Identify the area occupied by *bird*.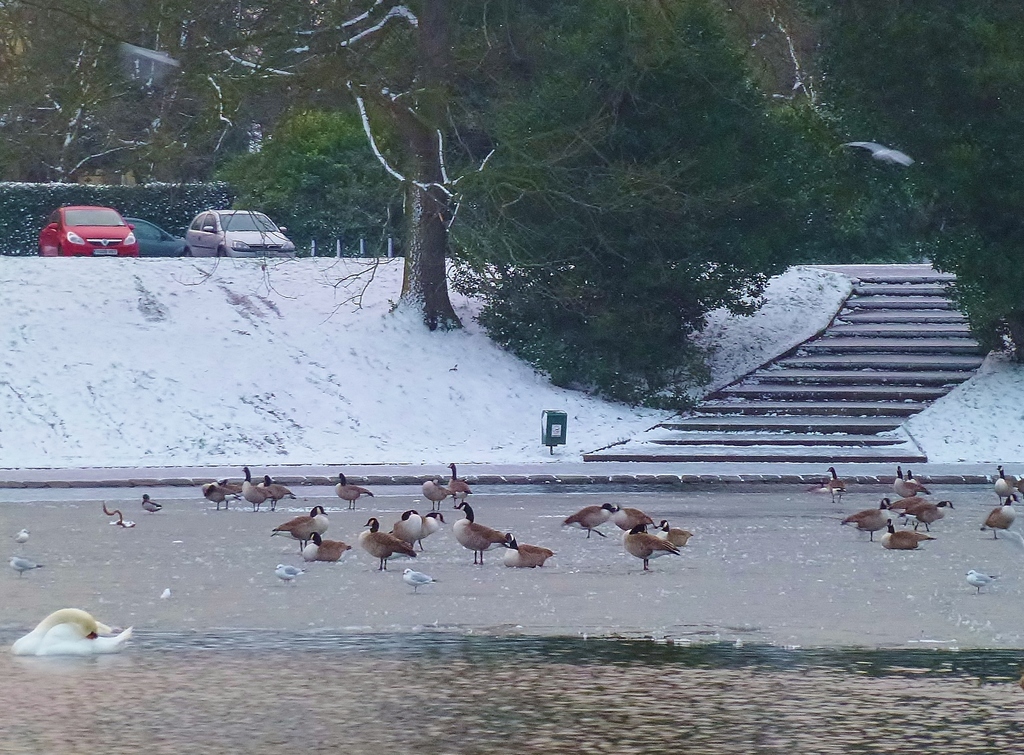
Area: pyautogui.locateOnScreen(331, 469, 373, 513).
